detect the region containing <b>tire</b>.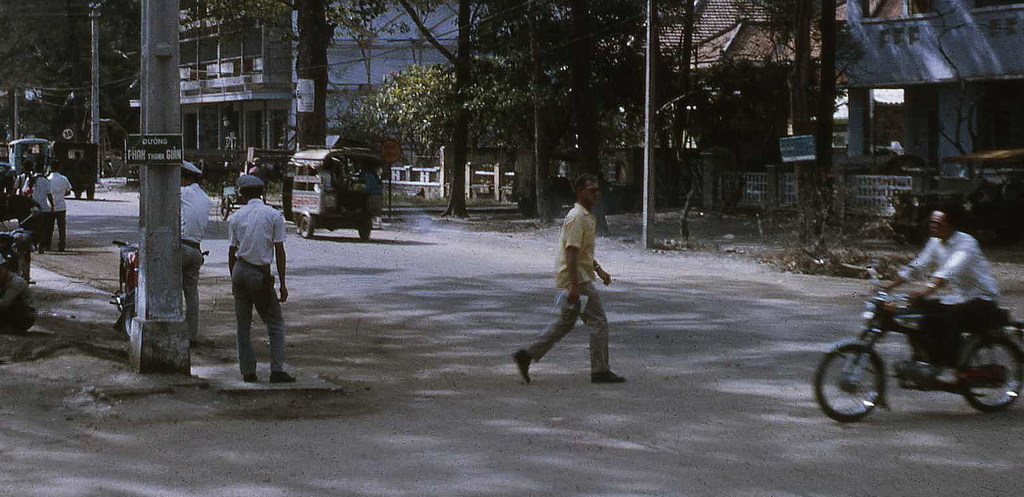
(74, 187, 78, 200).
